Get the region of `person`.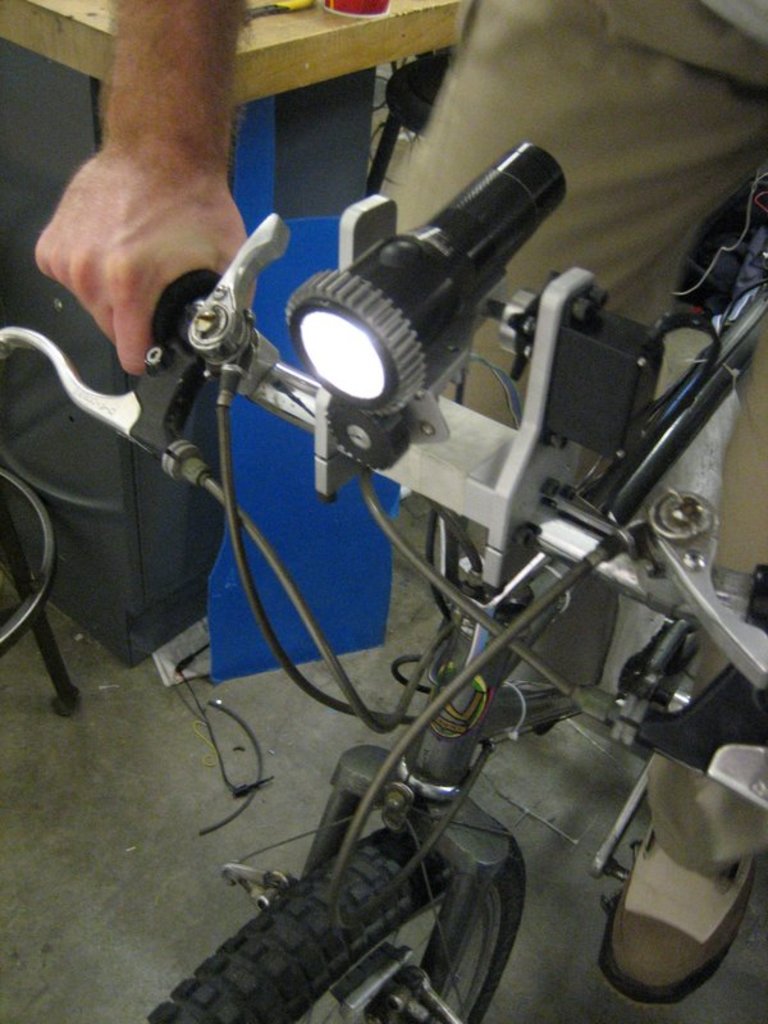
<box>28,0,767,1014</box>.
